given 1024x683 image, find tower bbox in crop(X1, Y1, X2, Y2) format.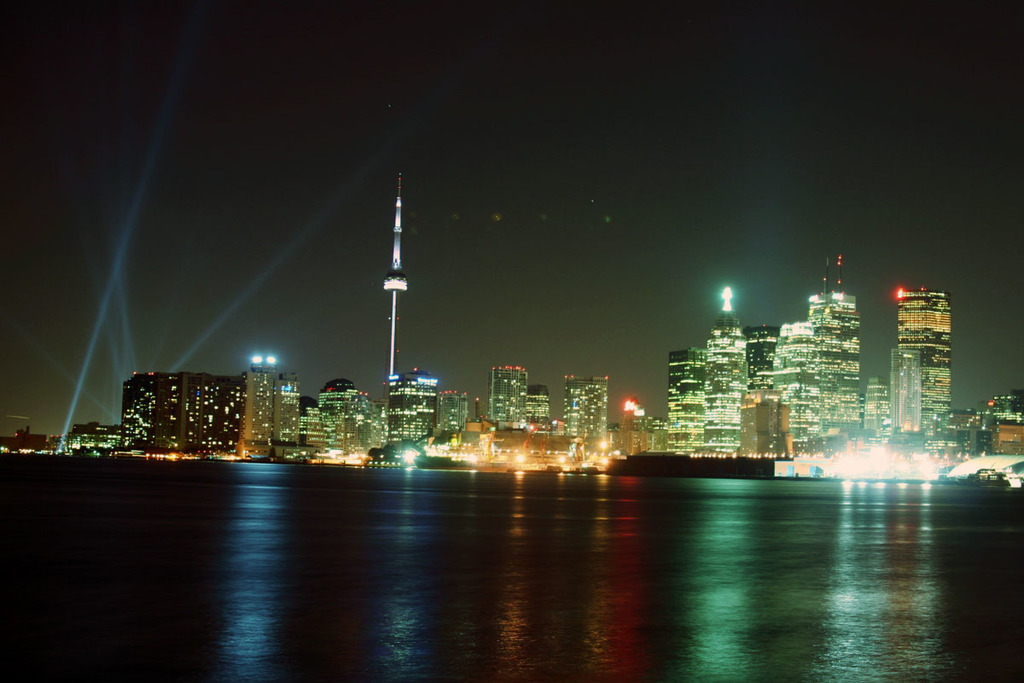
crop(521, 388, 549, 429).
